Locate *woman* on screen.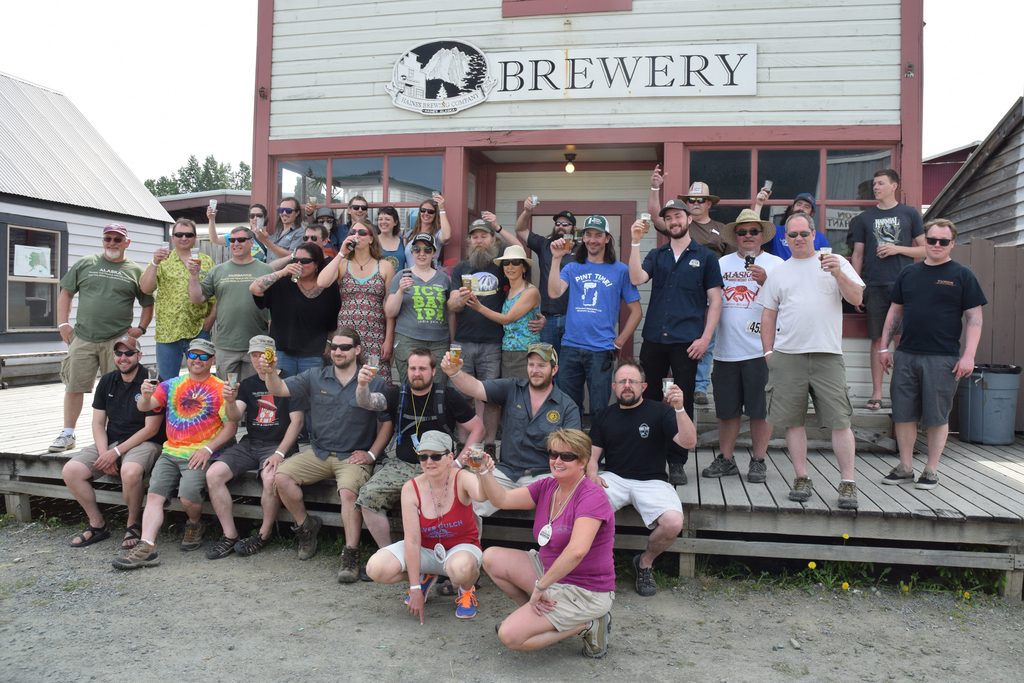
On screen at Rect(365, 427, 504, 616).
